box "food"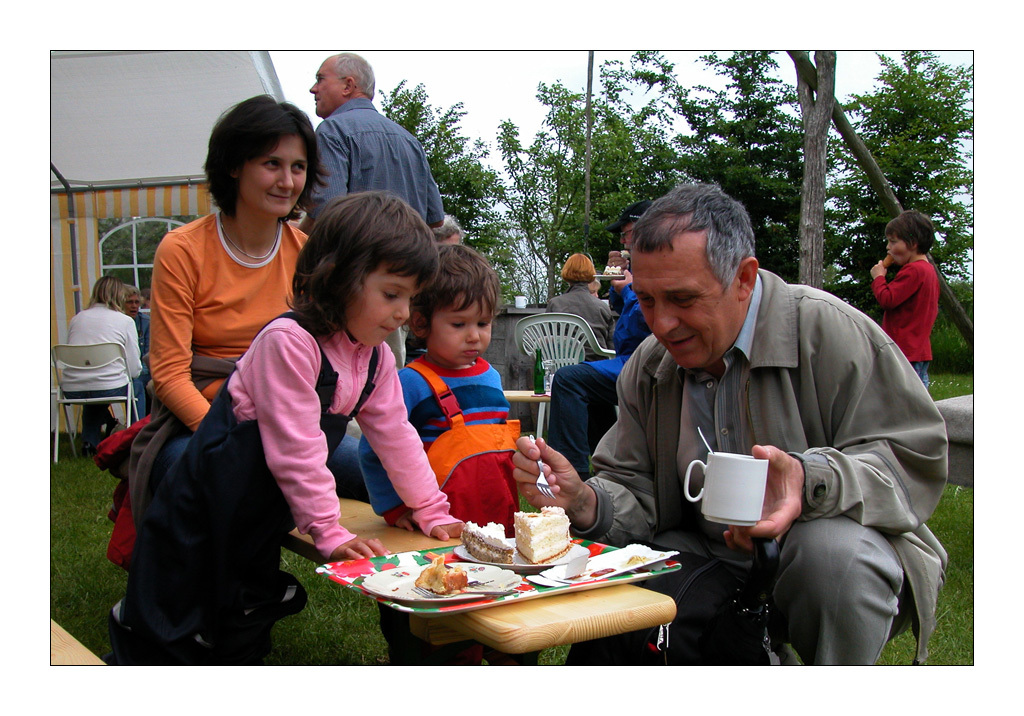
x1=458, y1=521, x2=514, y2=562
